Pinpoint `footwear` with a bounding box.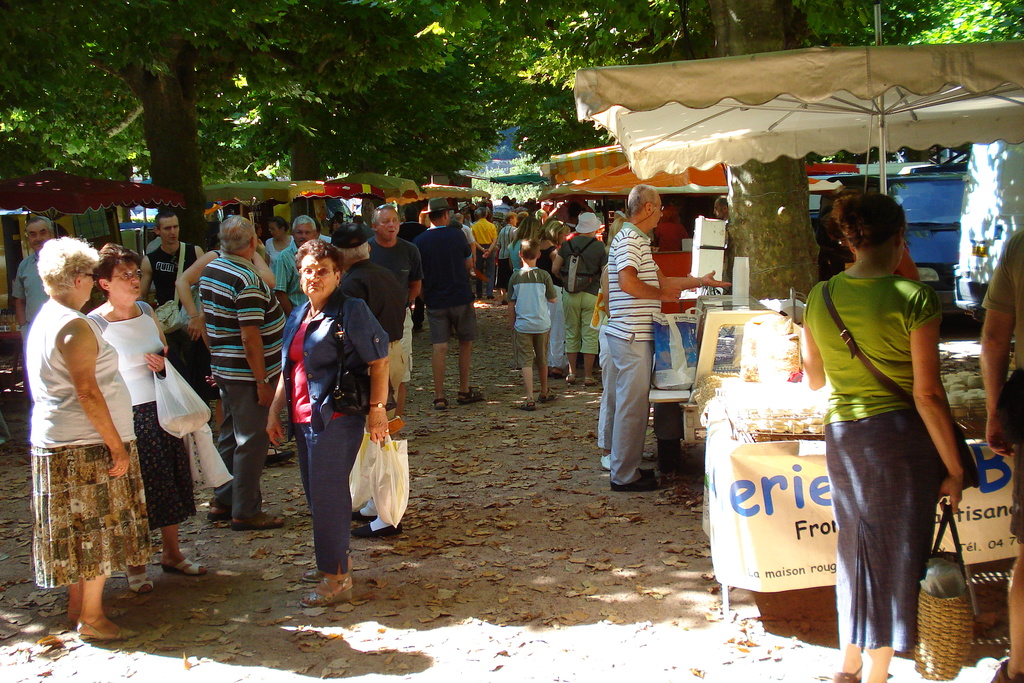
bbox=(501, 298, 509, 305).
